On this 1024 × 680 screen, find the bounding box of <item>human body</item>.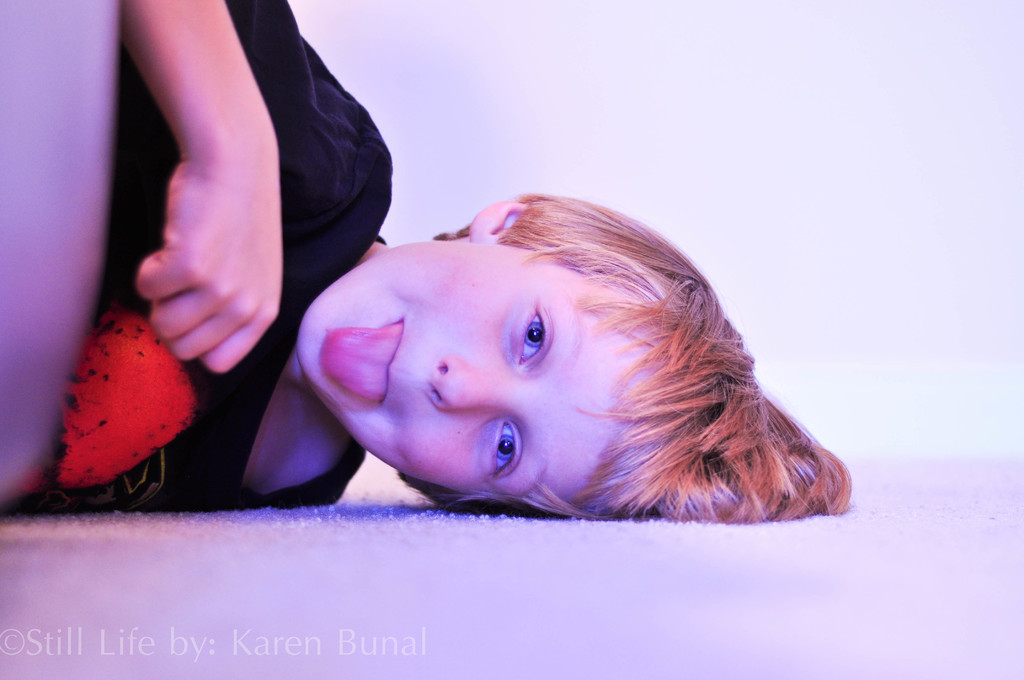
Bounding box: <bbox>3, 0, 852, 522</bbox>.
